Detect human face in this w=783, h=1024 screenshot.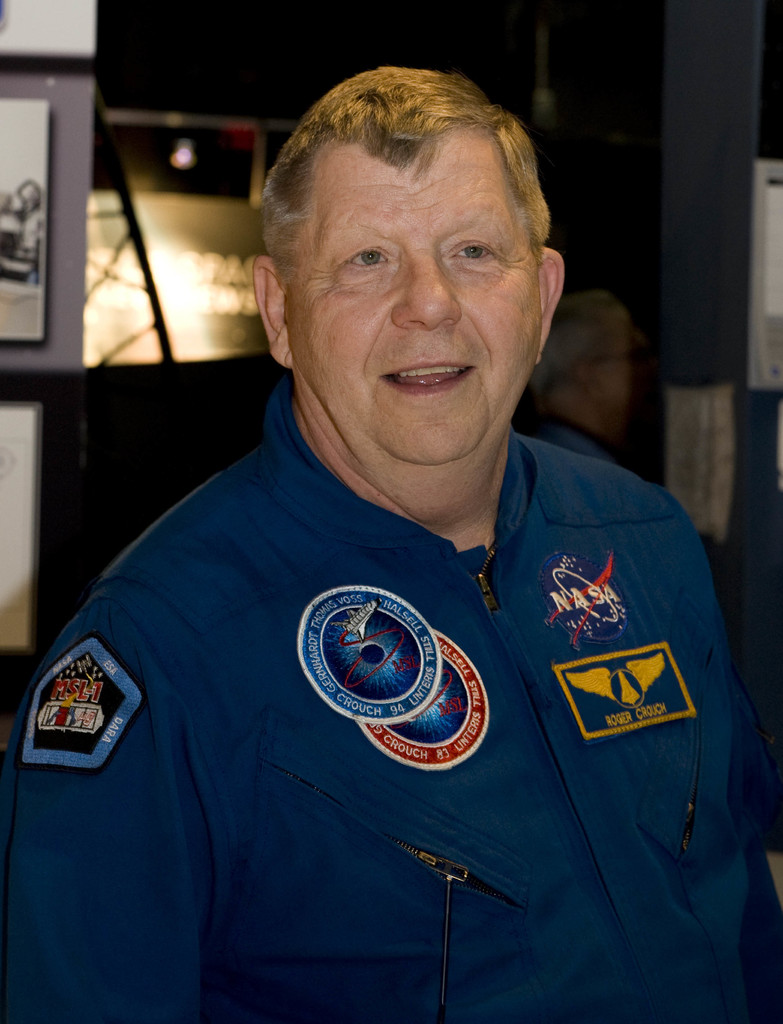
Detection: [280,127,538,460].
